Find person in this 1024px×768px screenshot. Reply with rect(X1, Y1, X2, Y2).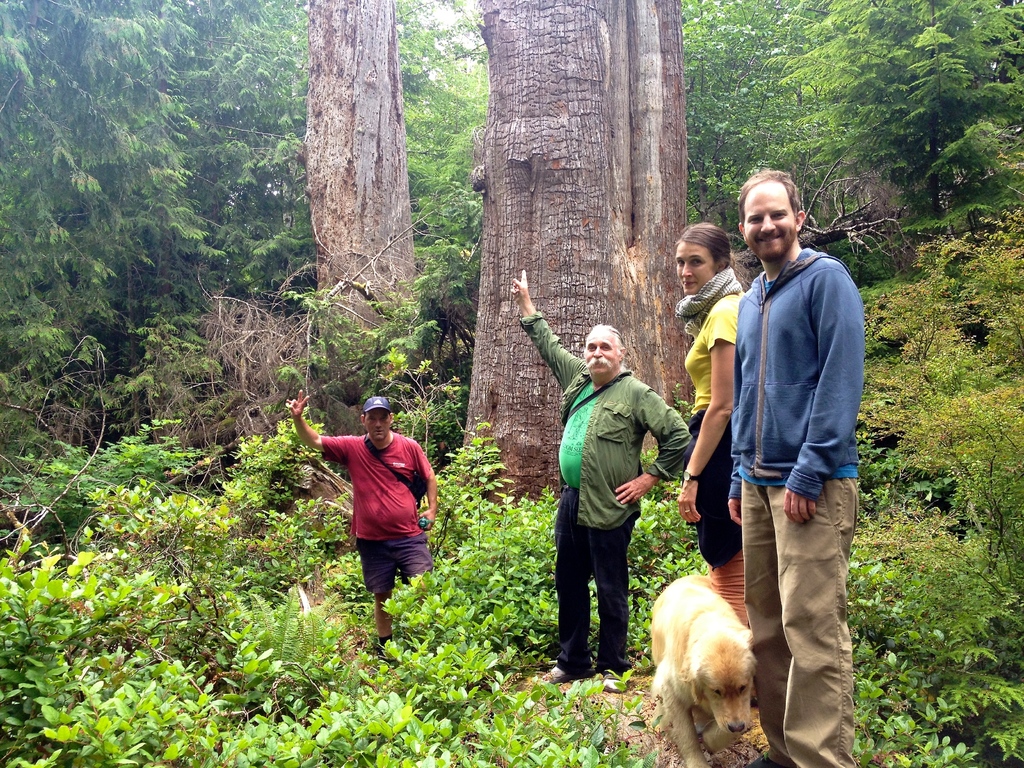
rect(673, 214, 746, 630).
